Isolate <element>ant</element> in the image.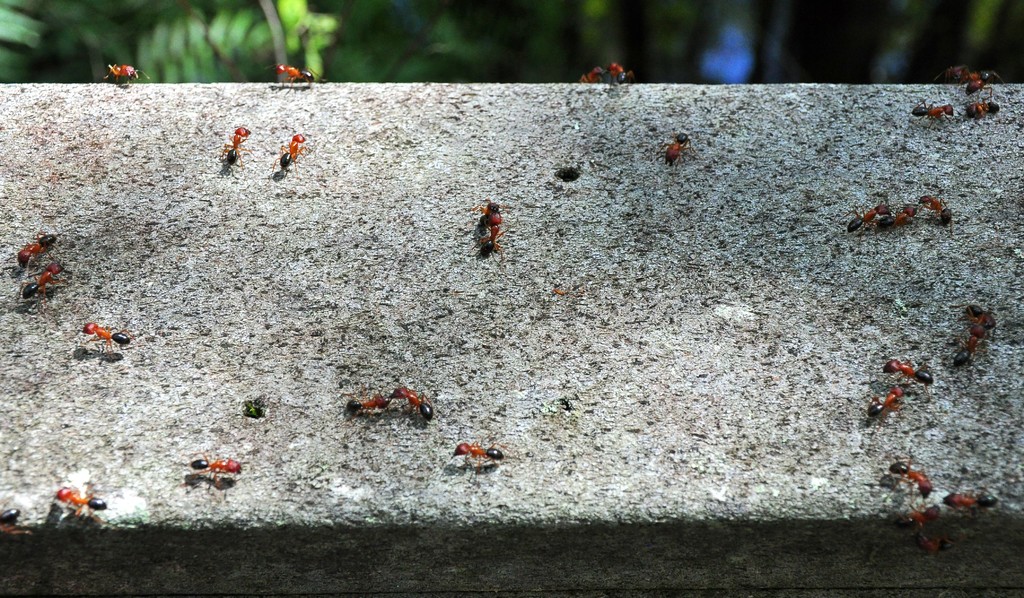
Isolated region: (left=884, top=451, right=936, bottom=498).
